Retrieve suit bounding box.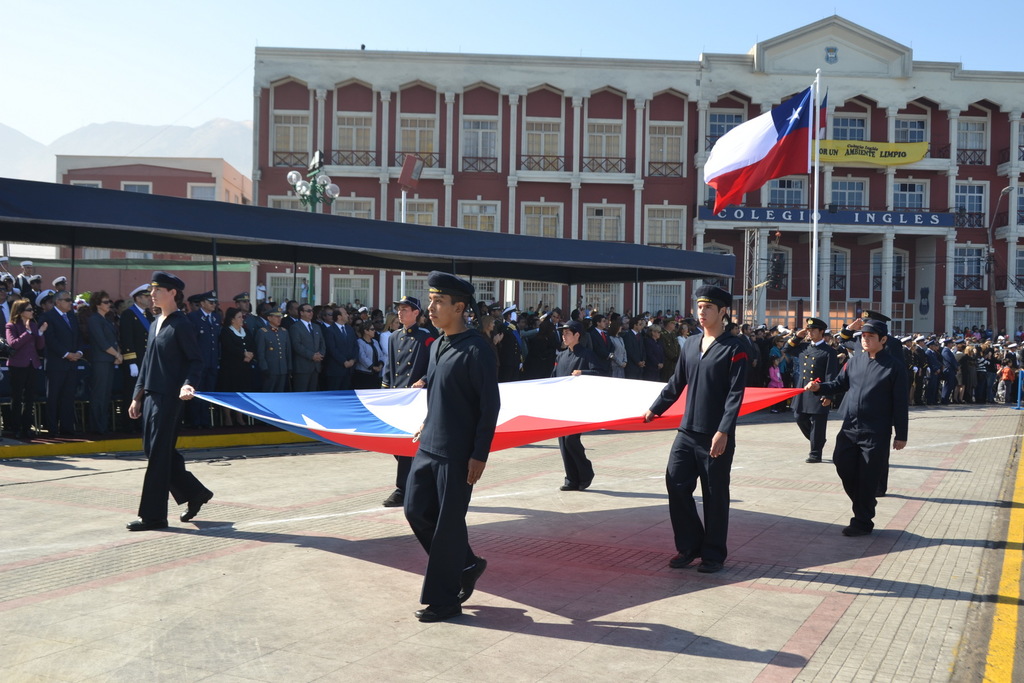
Bounding box: <box>49,308,84,429</box>.
